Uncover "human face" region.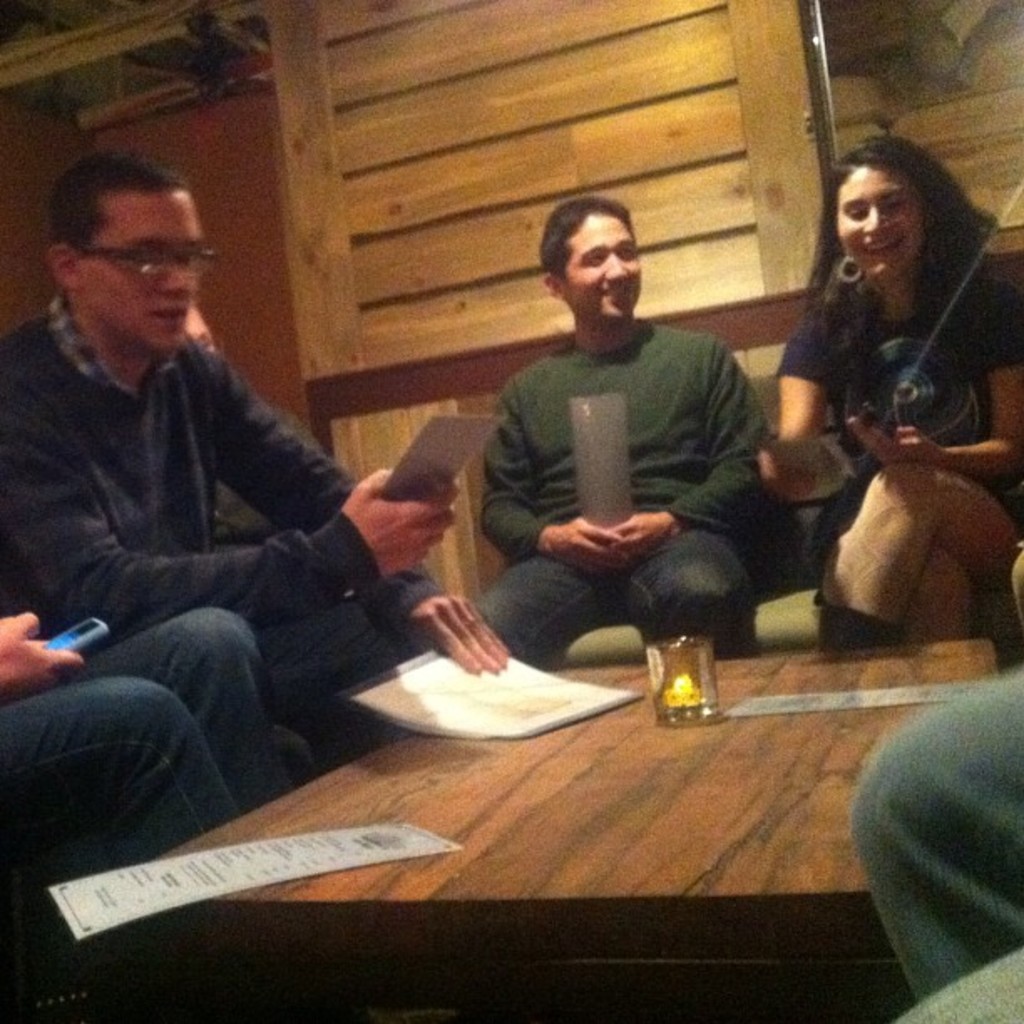
Uncovered: [left=827, top=169, right=929, bottom=283].
